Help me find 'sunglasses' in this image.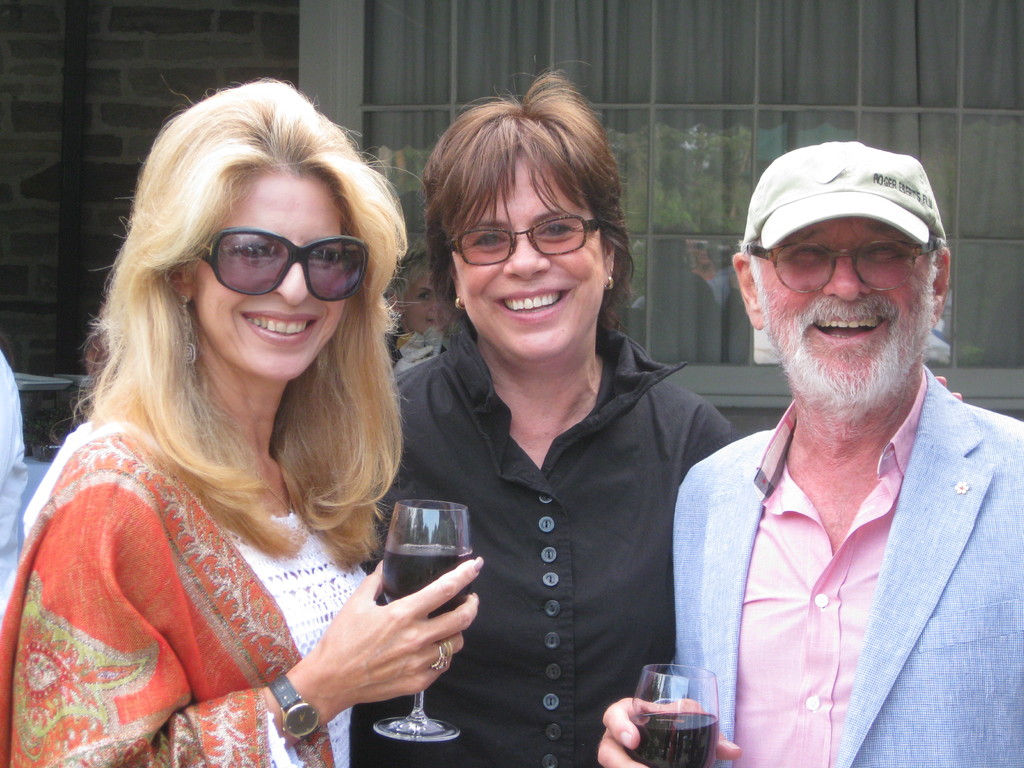
Found it: 444,213,599,266.
